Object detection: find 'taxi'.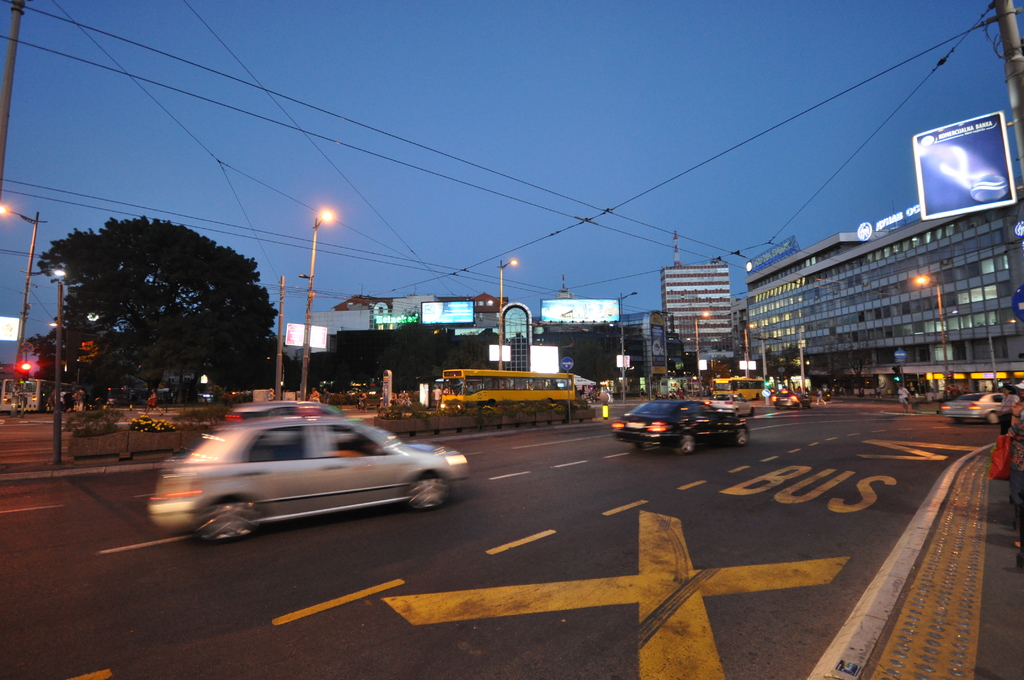
{"left": 141, "top": 393, "right": 468, "bottom": 543}.
